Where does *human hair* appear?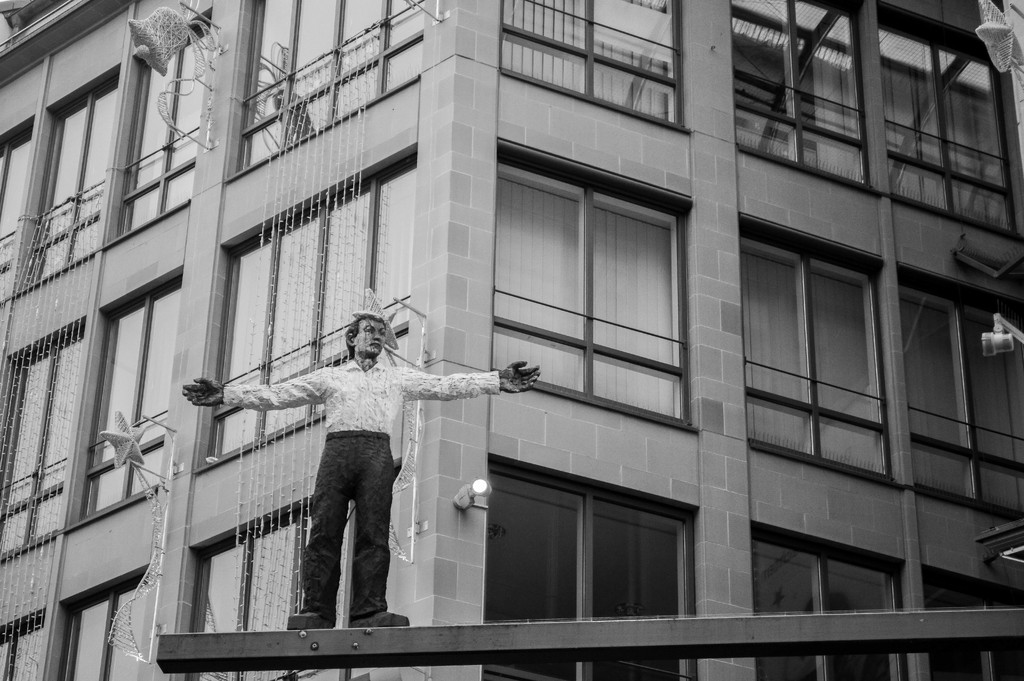
Appears at select_region(344, 313, 388, 338).
